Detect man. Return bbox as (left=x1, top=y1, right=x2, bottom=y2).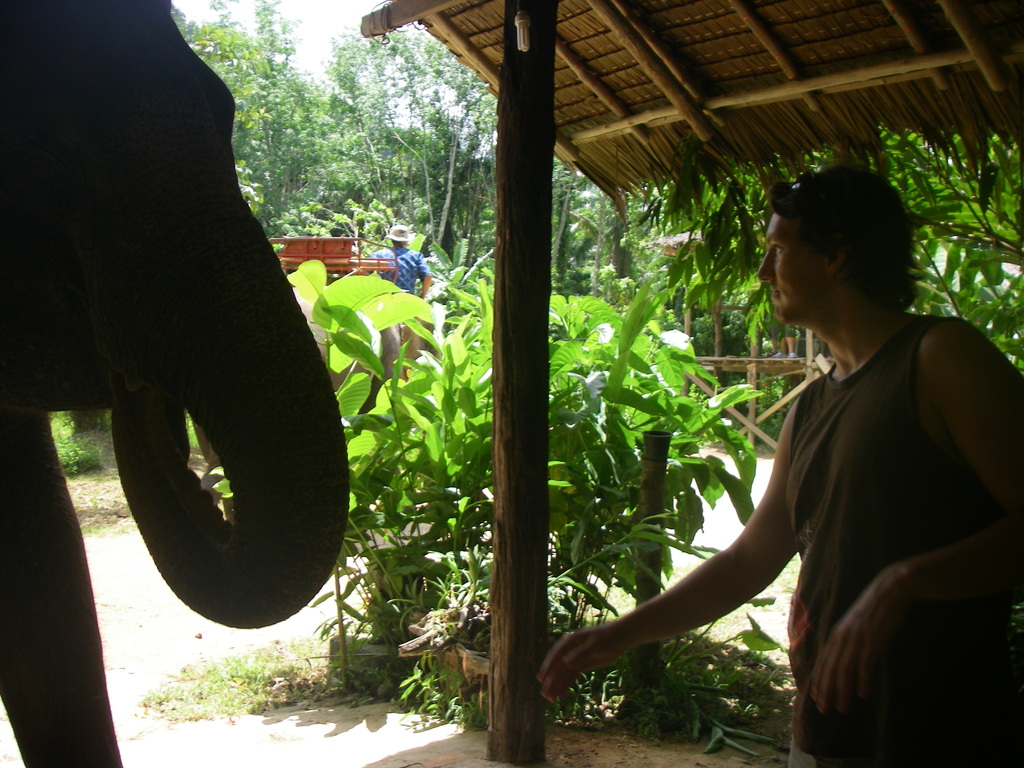
(left=328, top=225, right=344, bottom=236).
